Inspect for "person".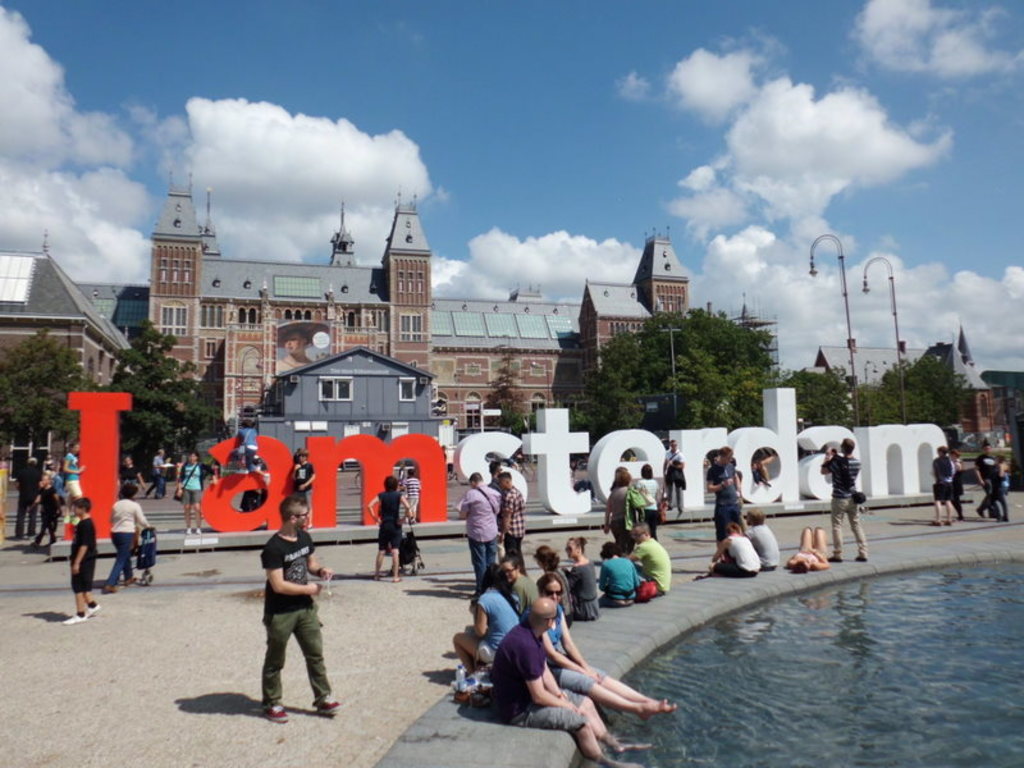
Inspection: Rect(255, 492, 344, 727).
